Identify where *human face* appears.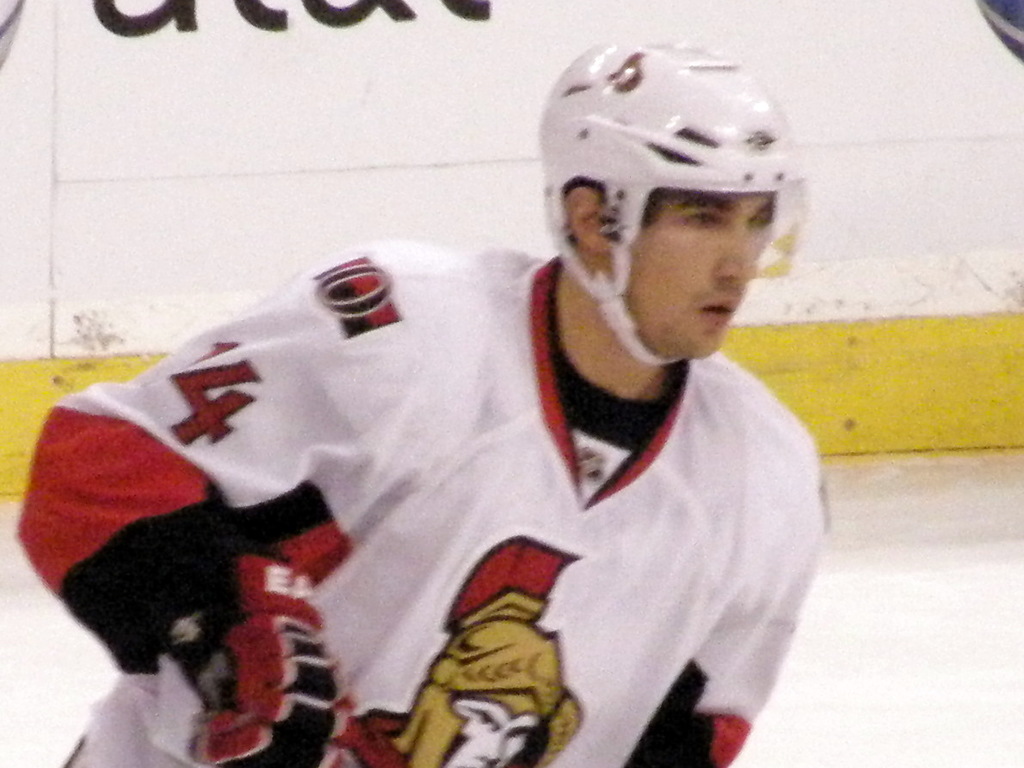
Appears at bbox=(625, 193, 775, 360).
